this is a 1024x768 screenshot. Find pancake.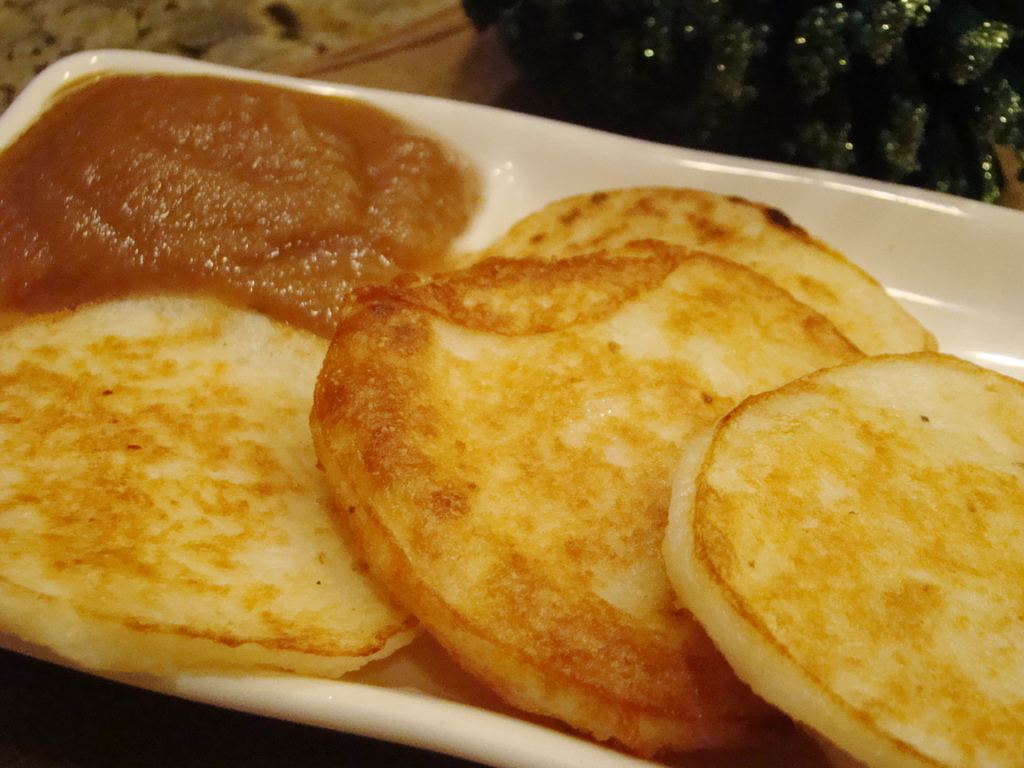
Bounding box: pyautogui.locateOnScreen(467, 186, 937, 356).
